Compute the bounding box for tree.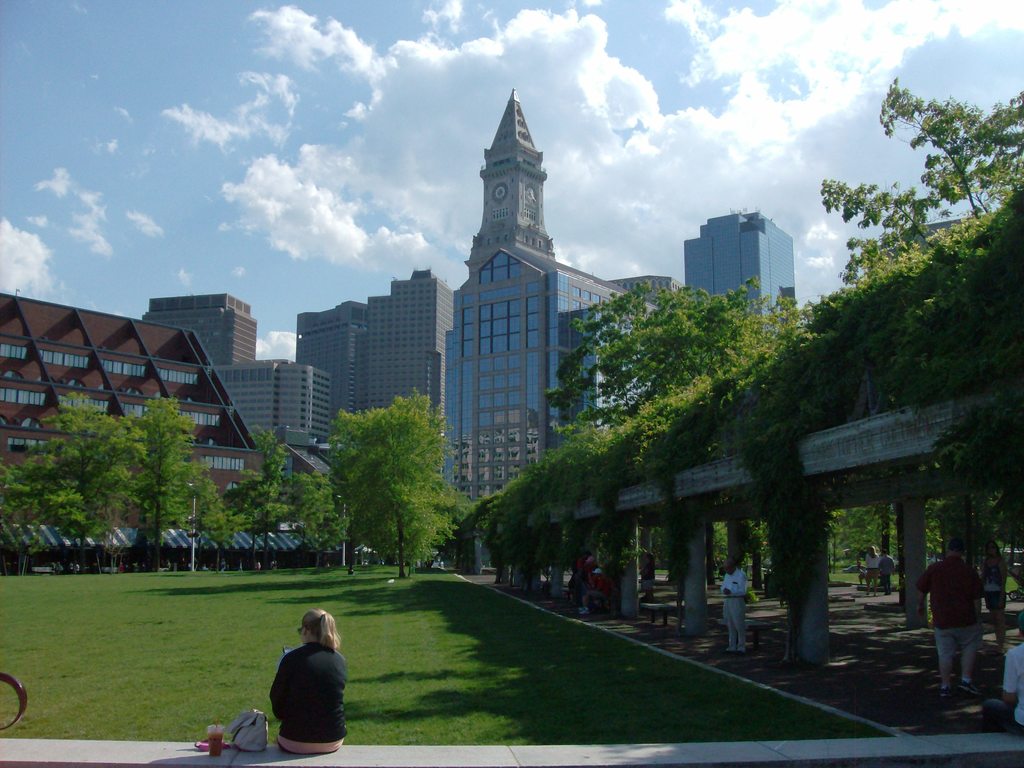
{"left": 819, "top": 63, "right": 1023, "bottom": 328}.
